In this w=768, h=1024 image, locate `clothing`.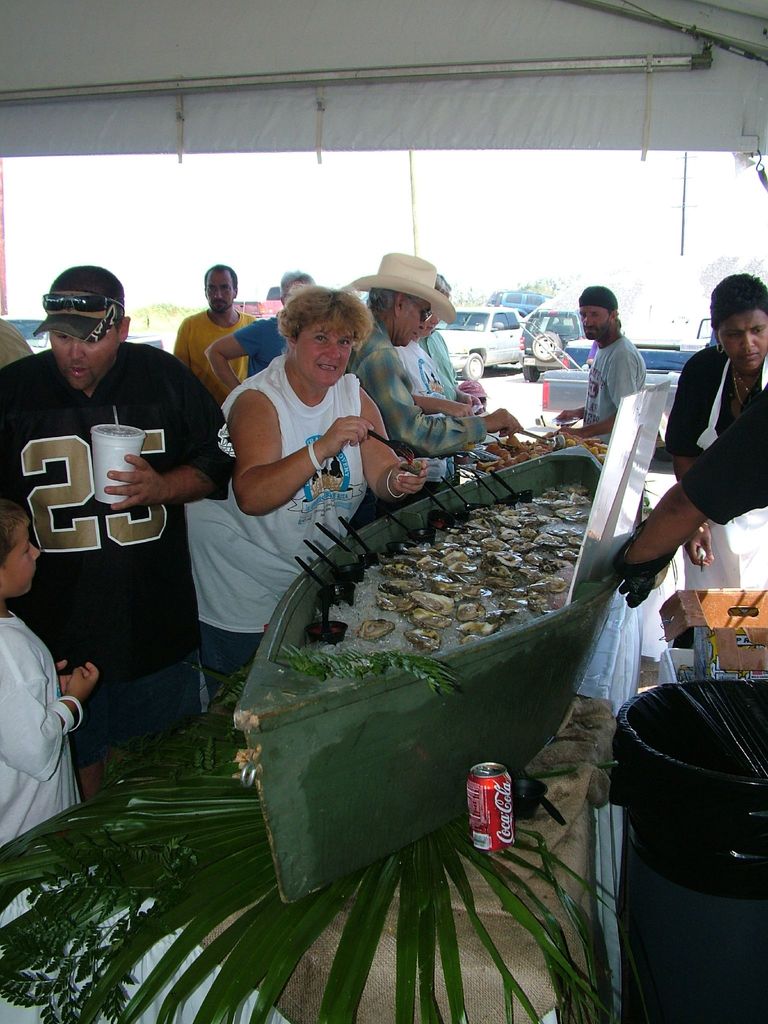
Bounding box: <box>348,315,488,456</box>.
